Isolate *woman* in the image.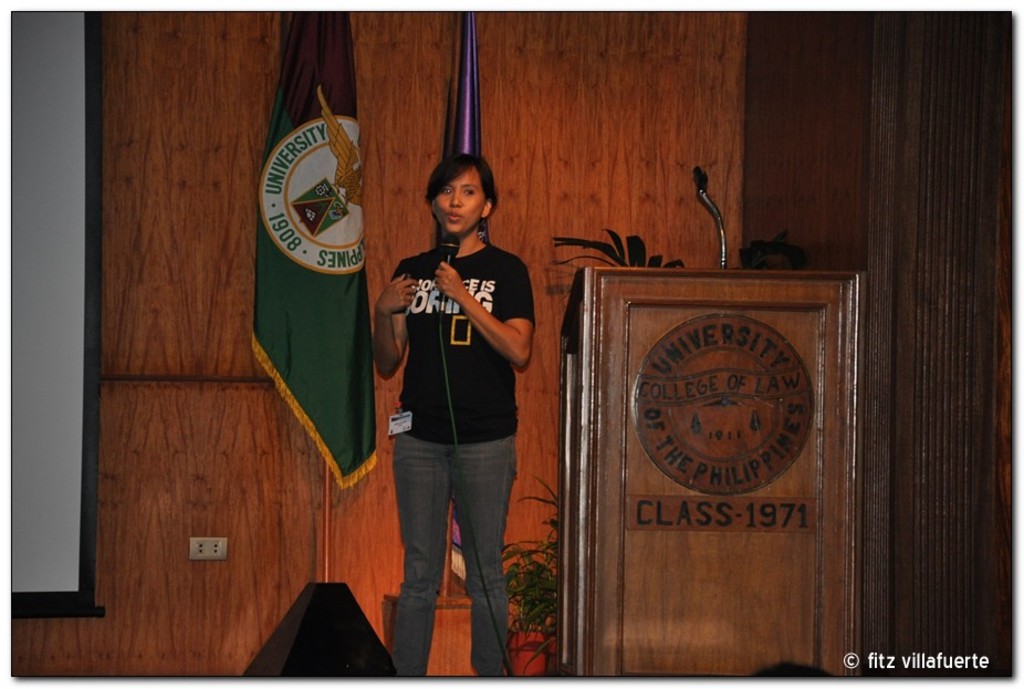
Isolated region: bbox=[367, 147, 537, 687].
